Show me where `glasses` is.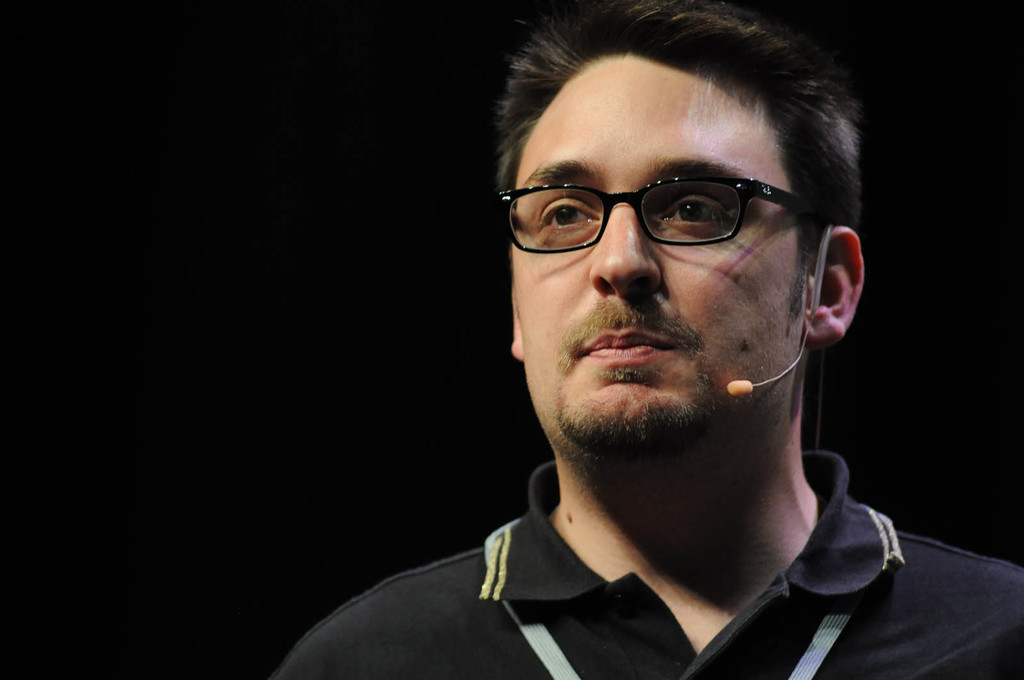
`glasses` is at (493, 176, 852, 253).
